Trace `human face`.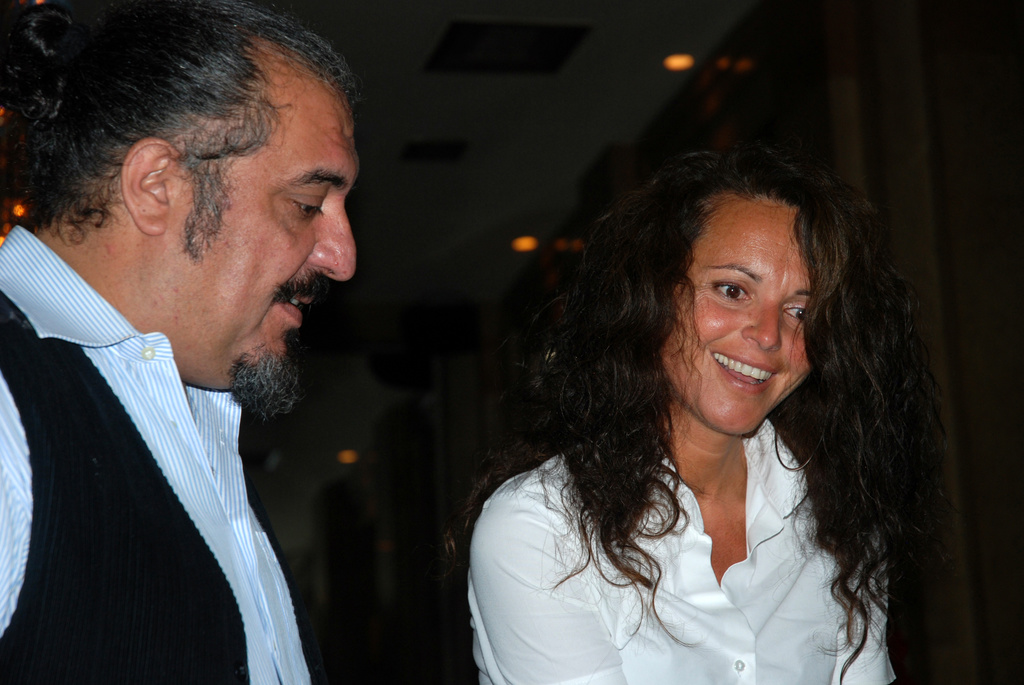
Traced to bbox(661, 200, 817, 441).
